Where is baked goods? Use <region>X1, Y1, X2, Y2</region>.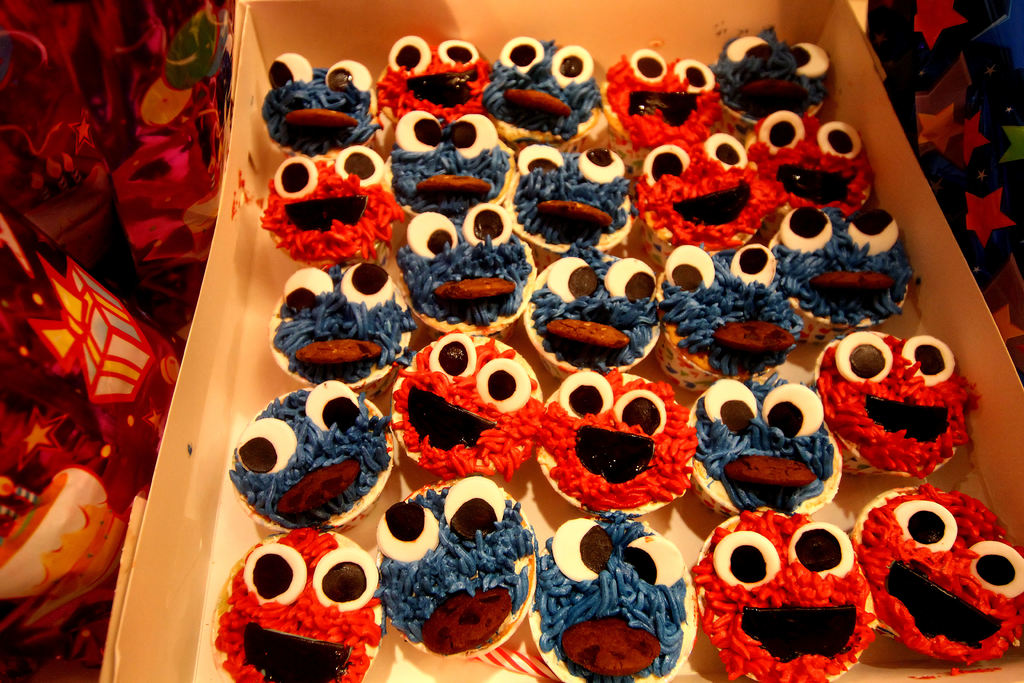
<region>805, 328, 977, 475</region>.
